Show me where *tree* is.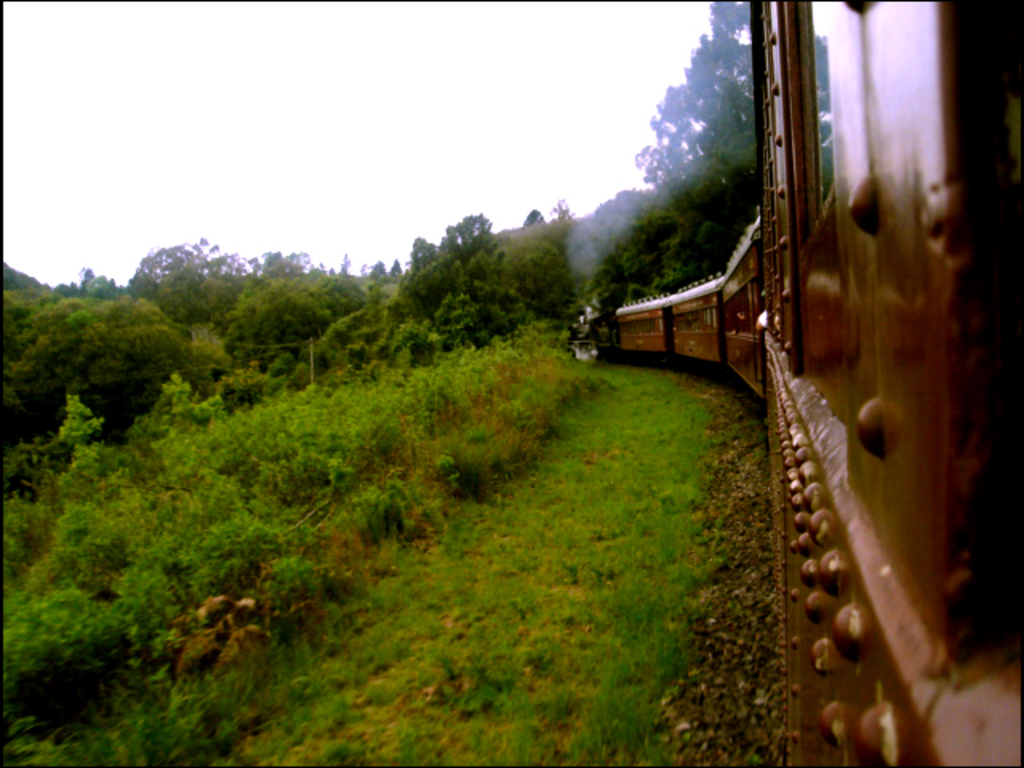
*tree* is at {"x1": 224, "y1": 270, "x2": 331, "y2": 362}.
